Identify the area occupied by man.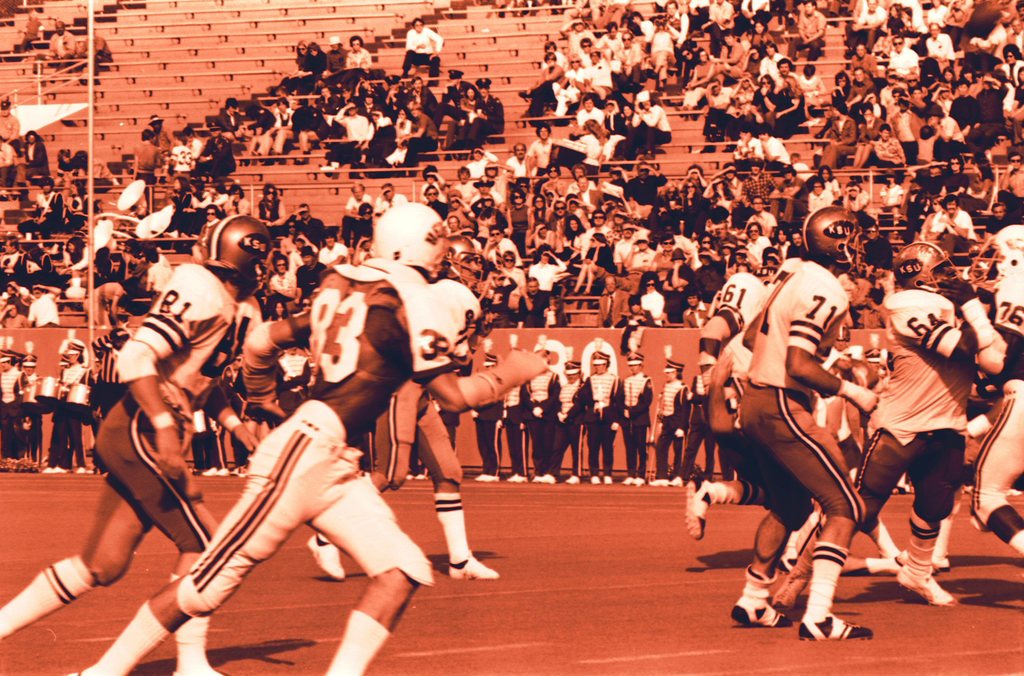
Area: box=[726, 206, 881, 630].
